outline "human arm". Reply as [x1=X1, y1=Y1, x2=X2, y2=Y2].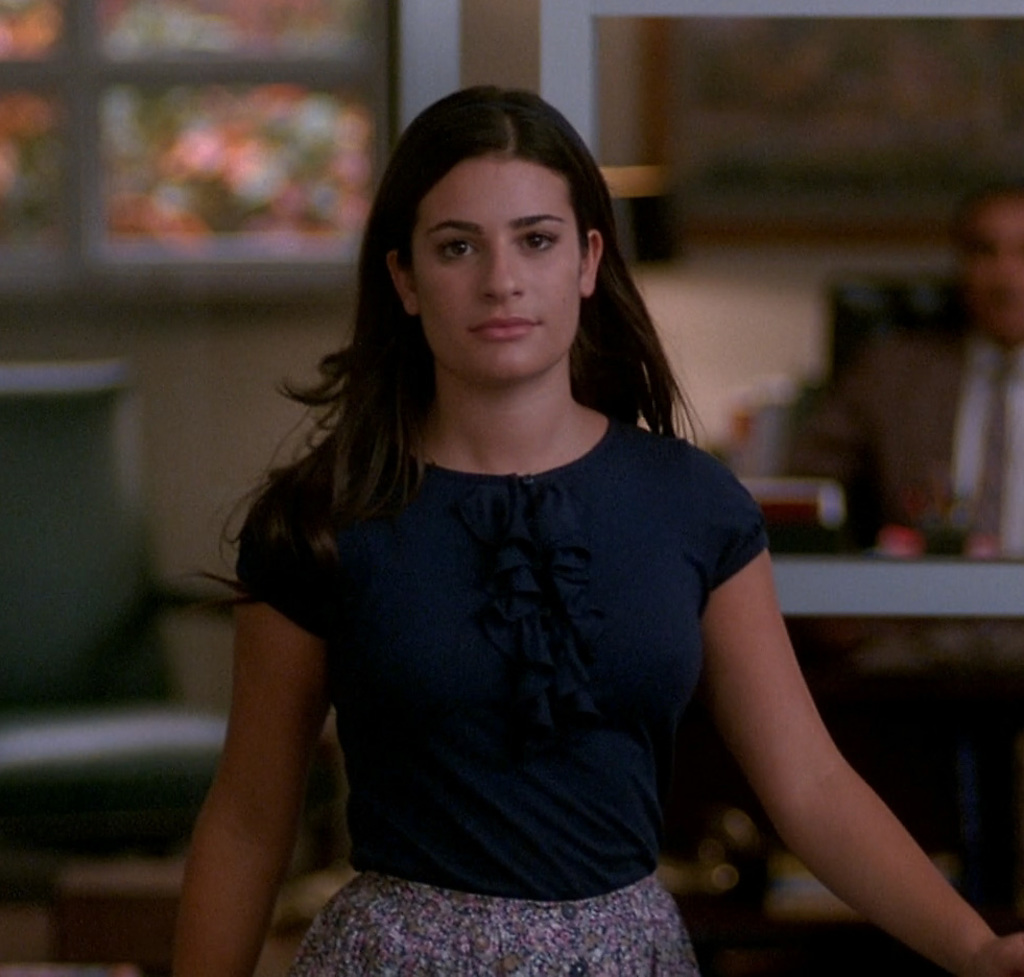
[x1=652, y1=468, x2=971, y2=950].
